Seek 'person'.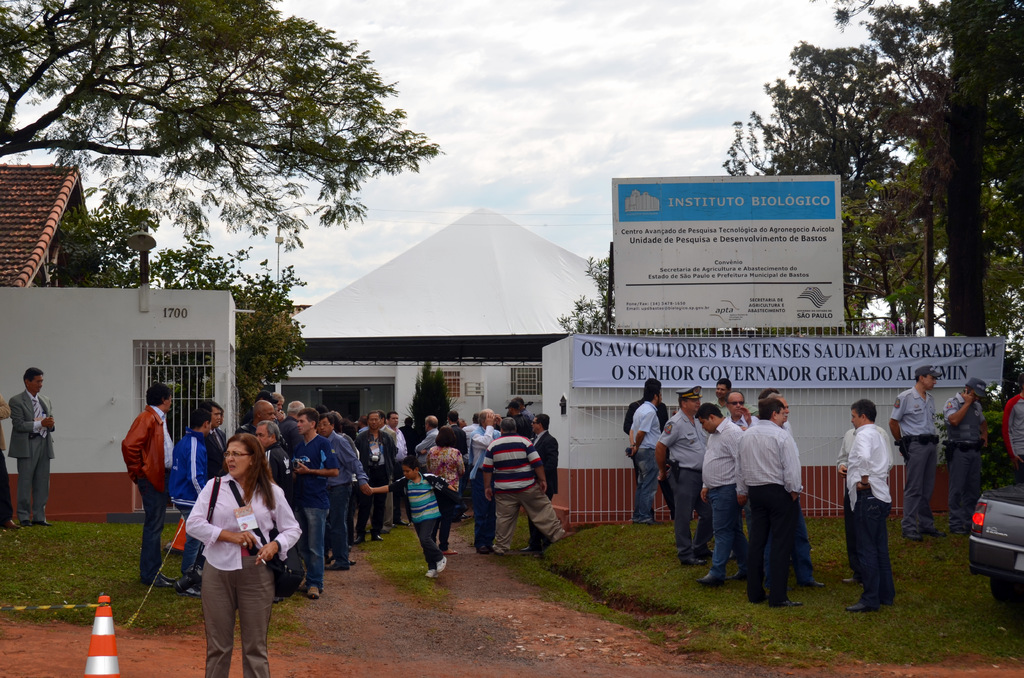
(763, 393, 824, 590).
